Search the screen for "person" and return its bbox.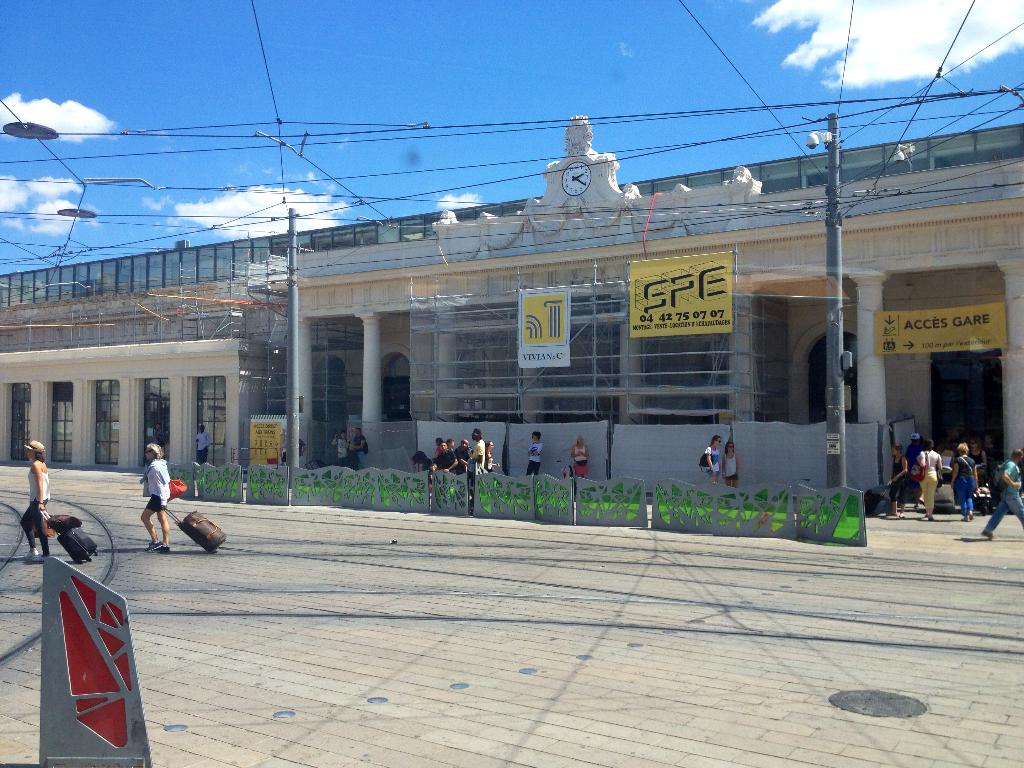
Found: {"x1": 980, "y1": 448, "x2": 1023, "y2": 537}.
